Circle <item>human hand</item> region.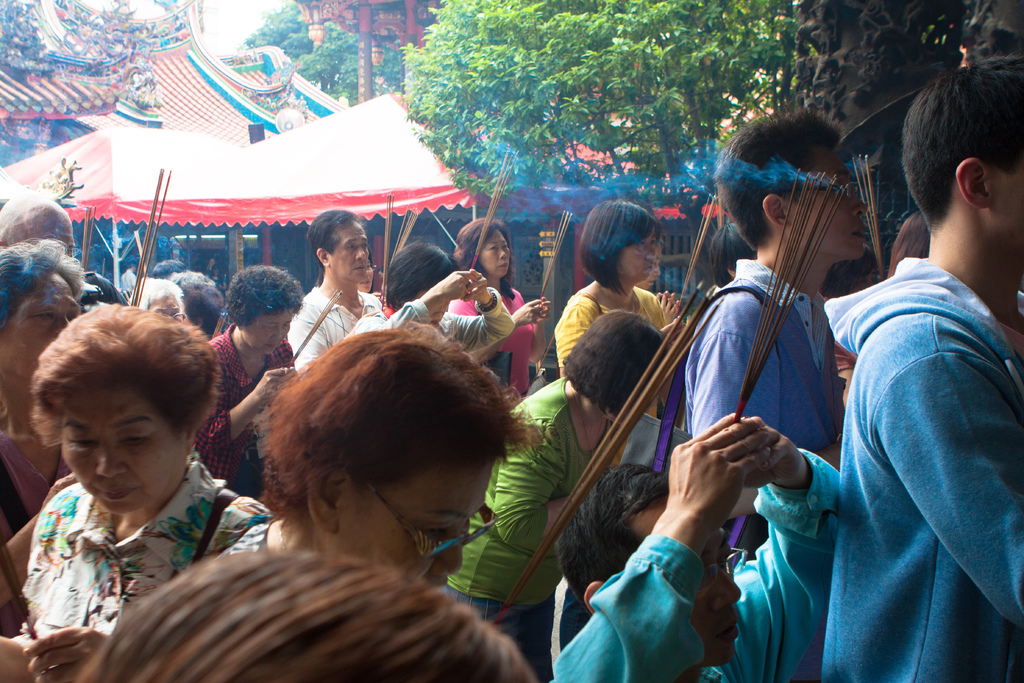
Region: <box>515,297,541,324</box>.
